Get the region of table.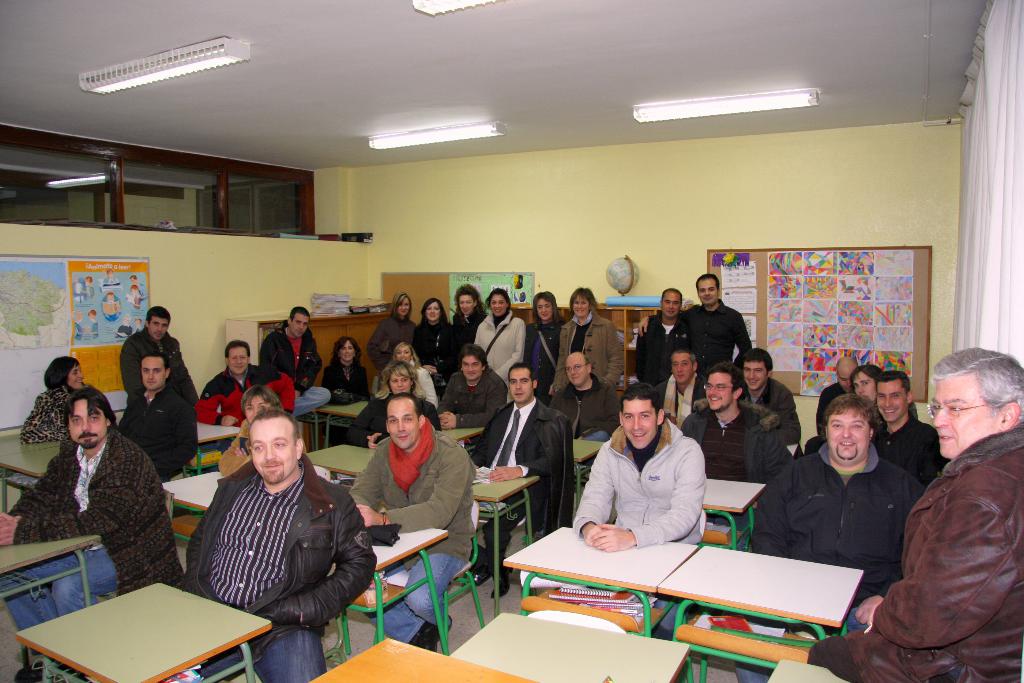
[1,536,104,612].
